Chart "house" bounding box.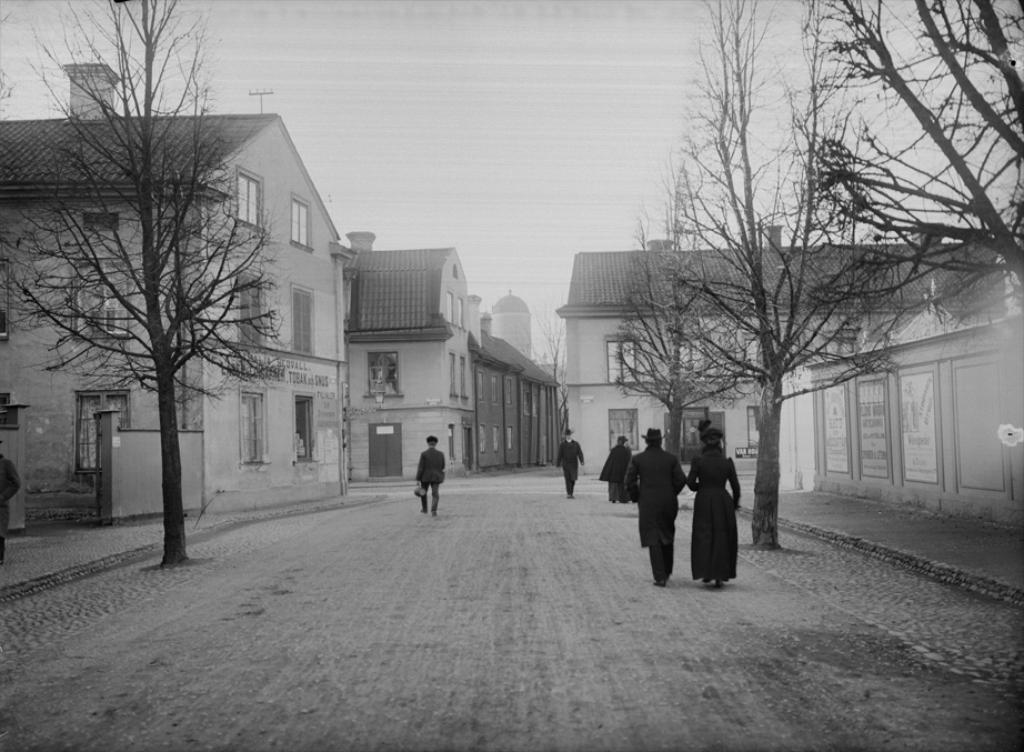
Charted: 568:237:1016:475.
